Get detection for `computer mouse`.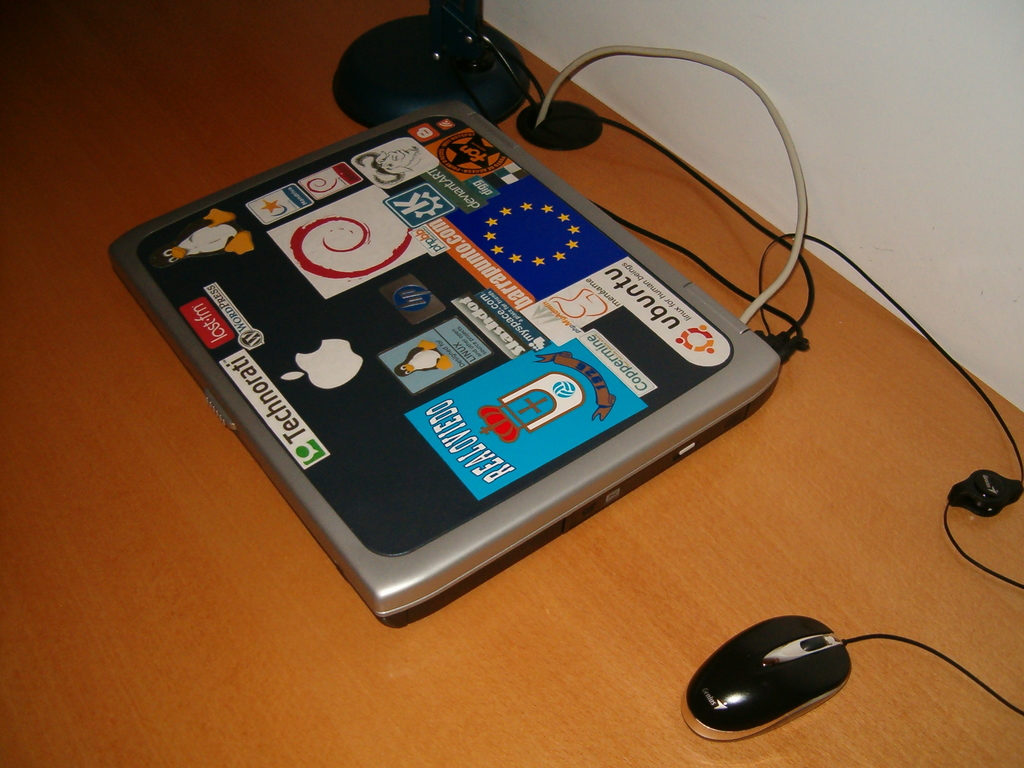
Detection: bbox(678, 611, 851, 741).
